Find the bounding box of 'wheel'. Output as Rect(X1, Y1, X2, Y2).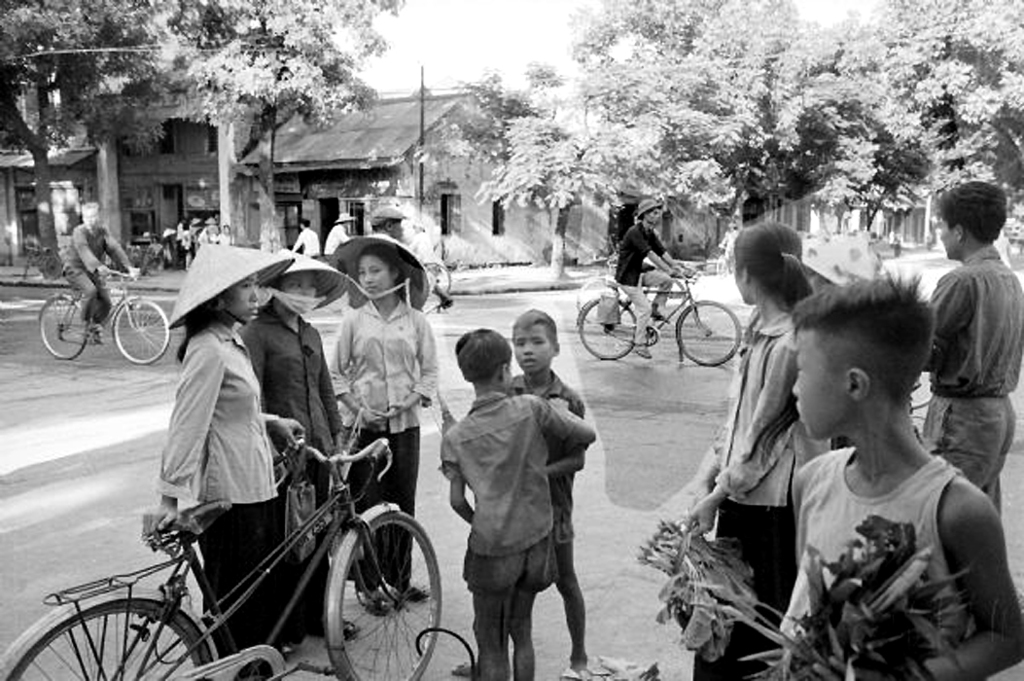
Rect(106, 300, 172, 363).
